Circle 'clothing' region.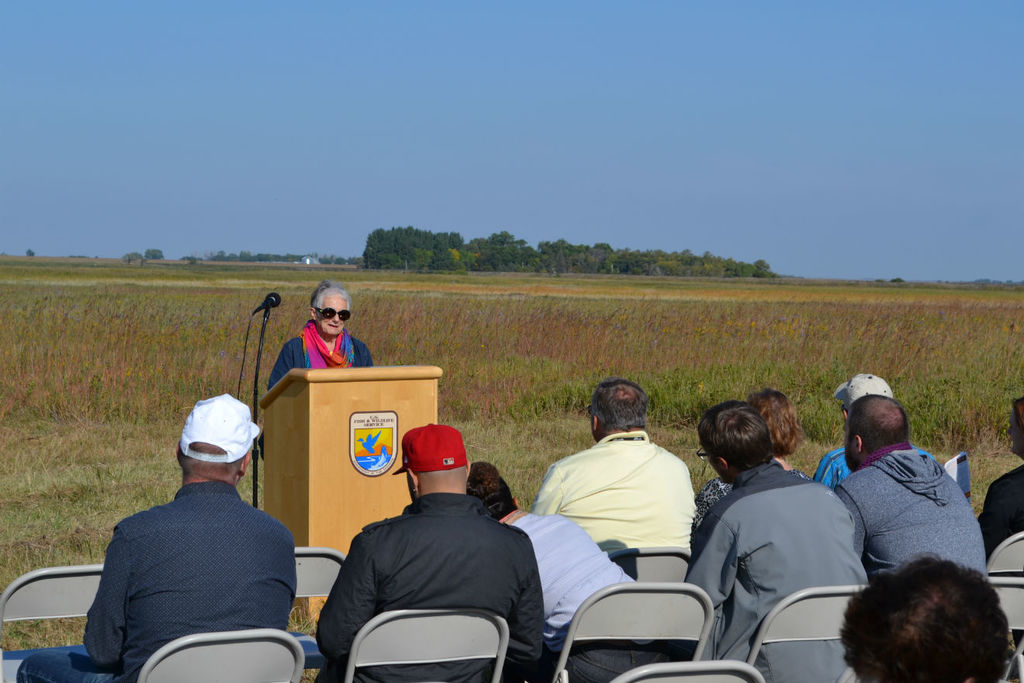
Region: <region>836, 449, 988, 570</region>.
